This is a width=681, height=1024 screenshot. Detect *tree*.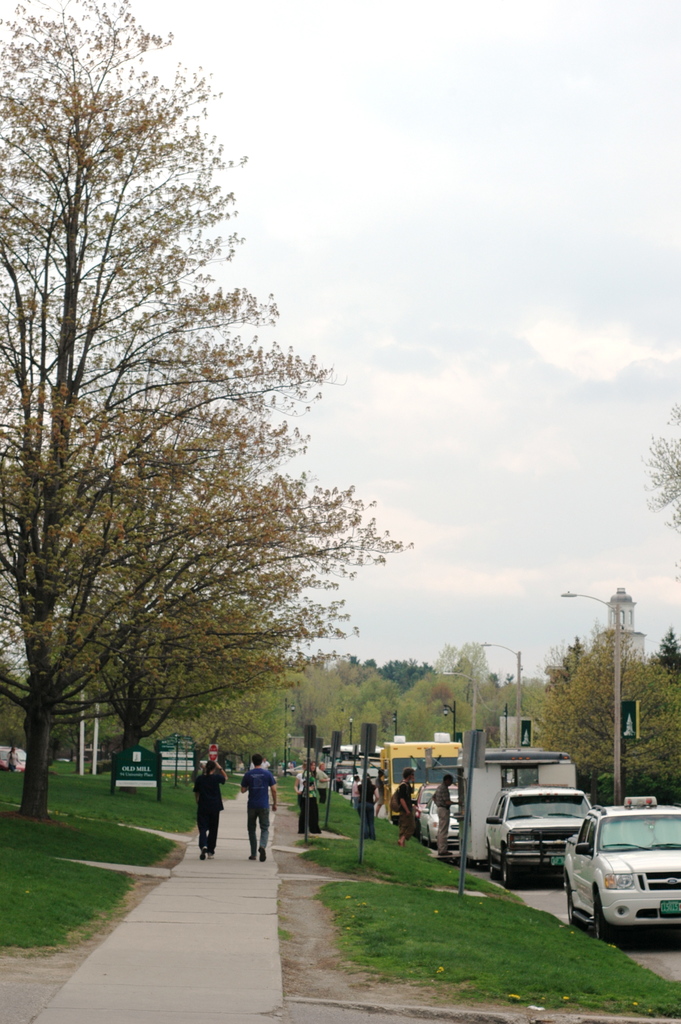
[left=636, top=399, right=680, bottom=581].
